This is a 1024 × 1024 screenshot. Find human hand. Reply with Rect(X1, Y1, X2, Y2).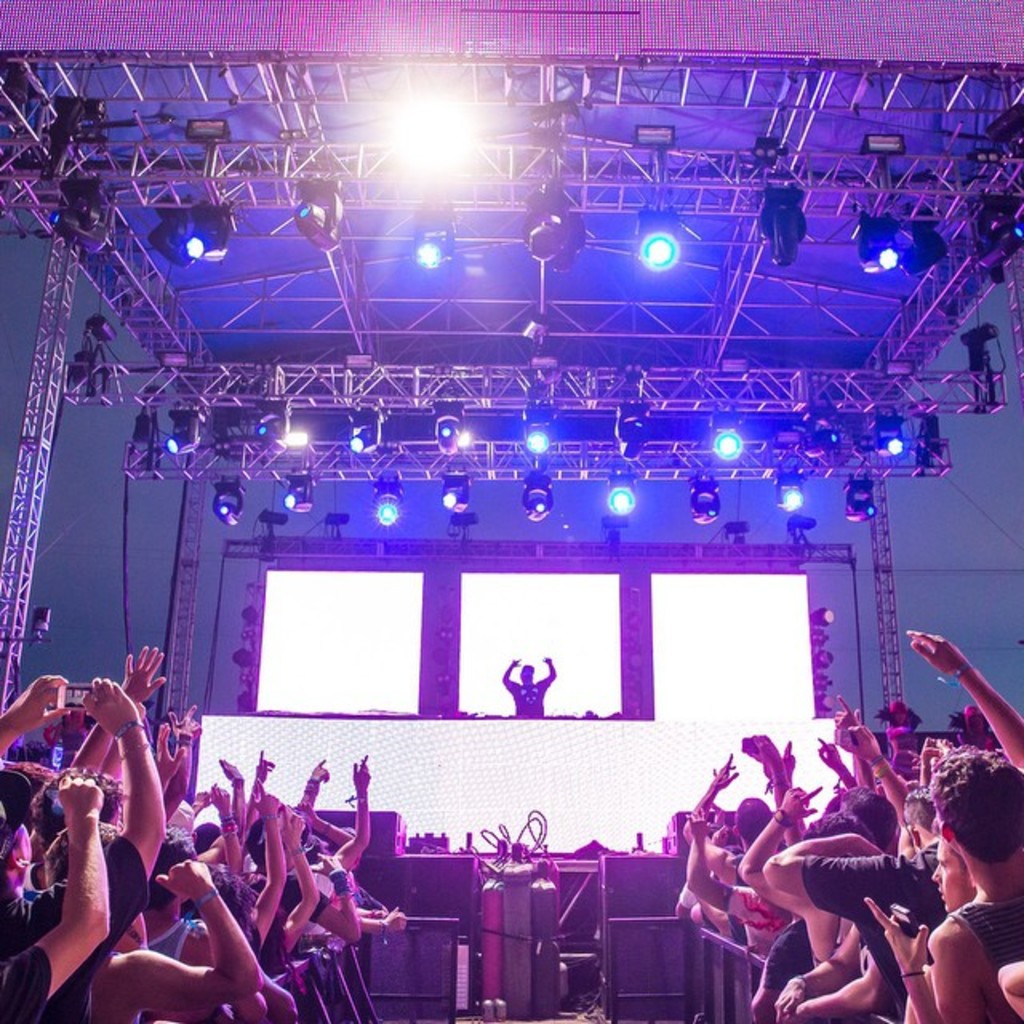
Rect(752, 731, 781, 768).
